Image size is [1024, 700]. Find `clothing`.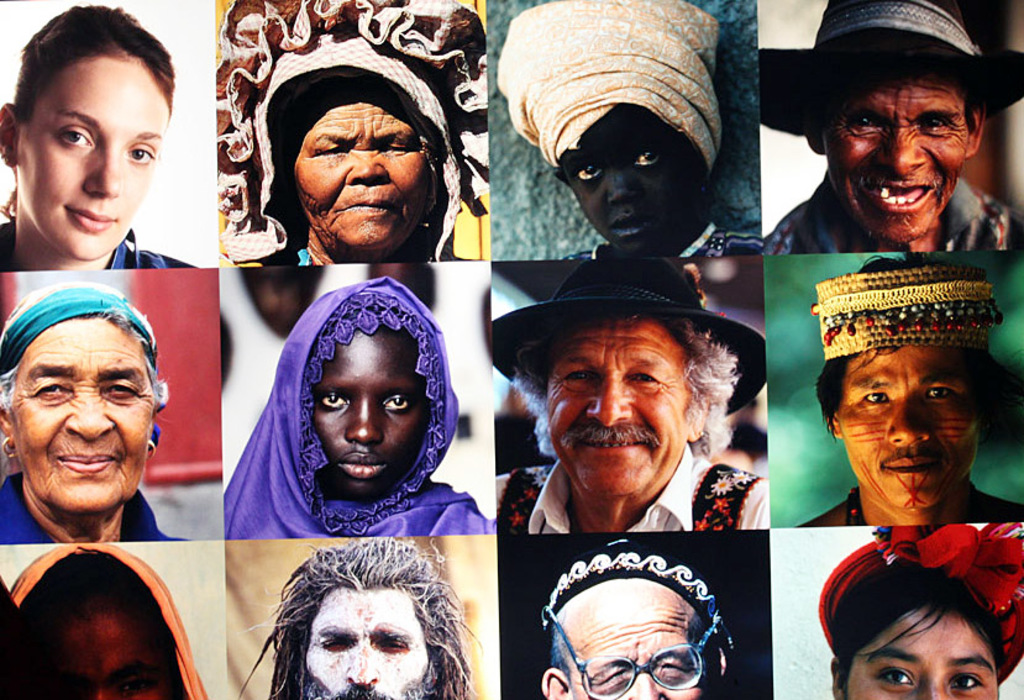
(x1=493, y1=438, x2=773, y2=537).
